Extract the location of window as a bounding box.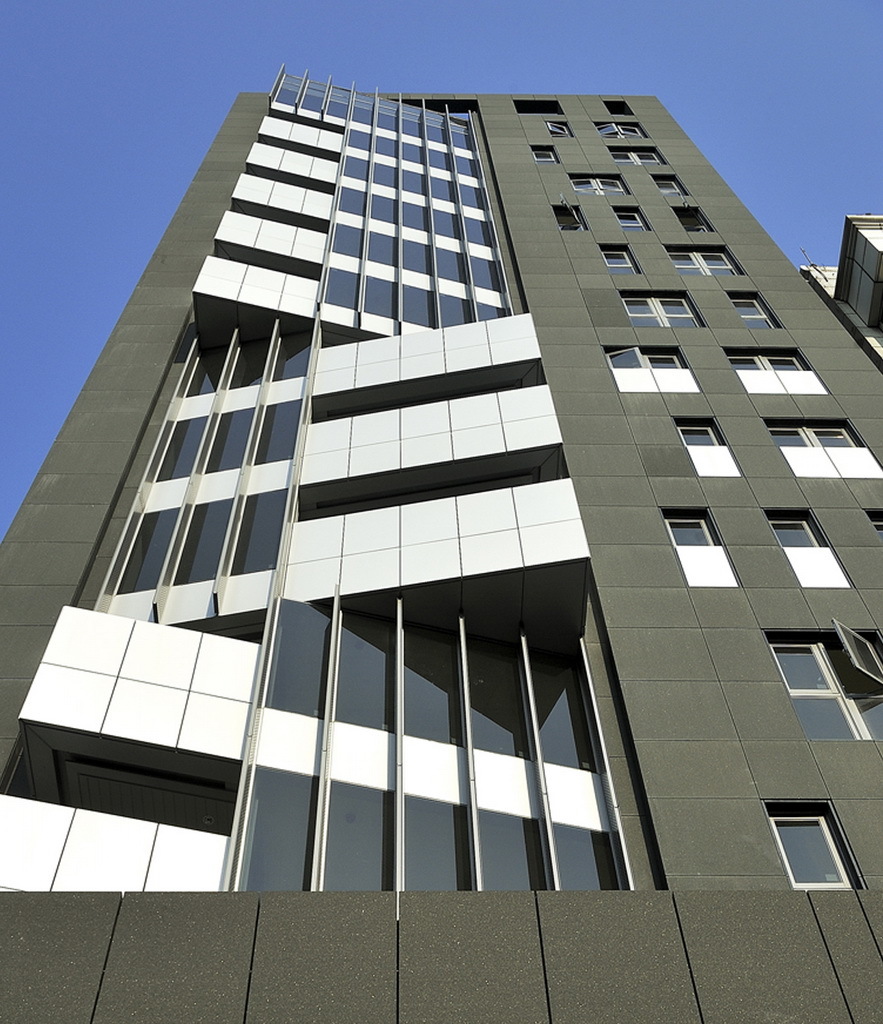
l=873, t=519, r=882, b=539.
